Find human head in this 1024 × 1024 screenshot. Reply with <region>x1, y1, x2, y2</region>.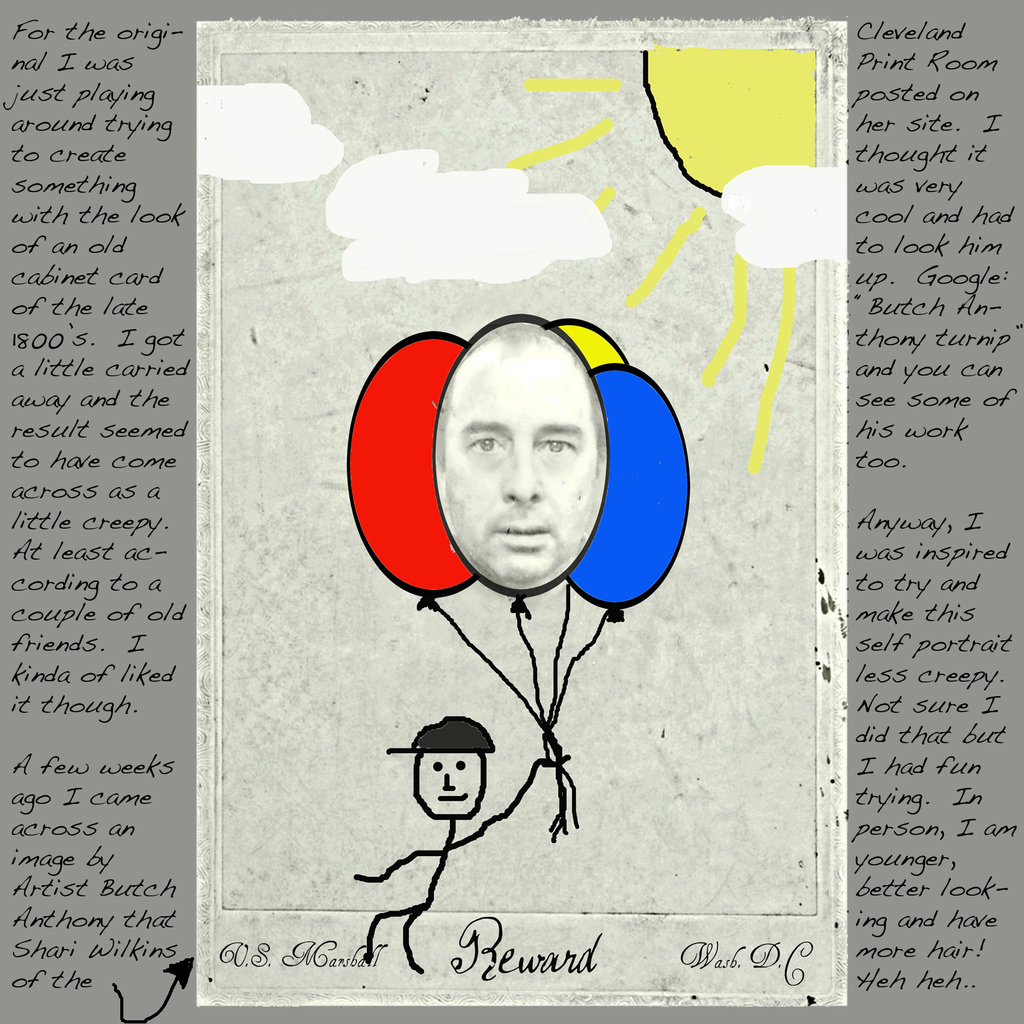
<region>431, 325, 605, 589</region>.
